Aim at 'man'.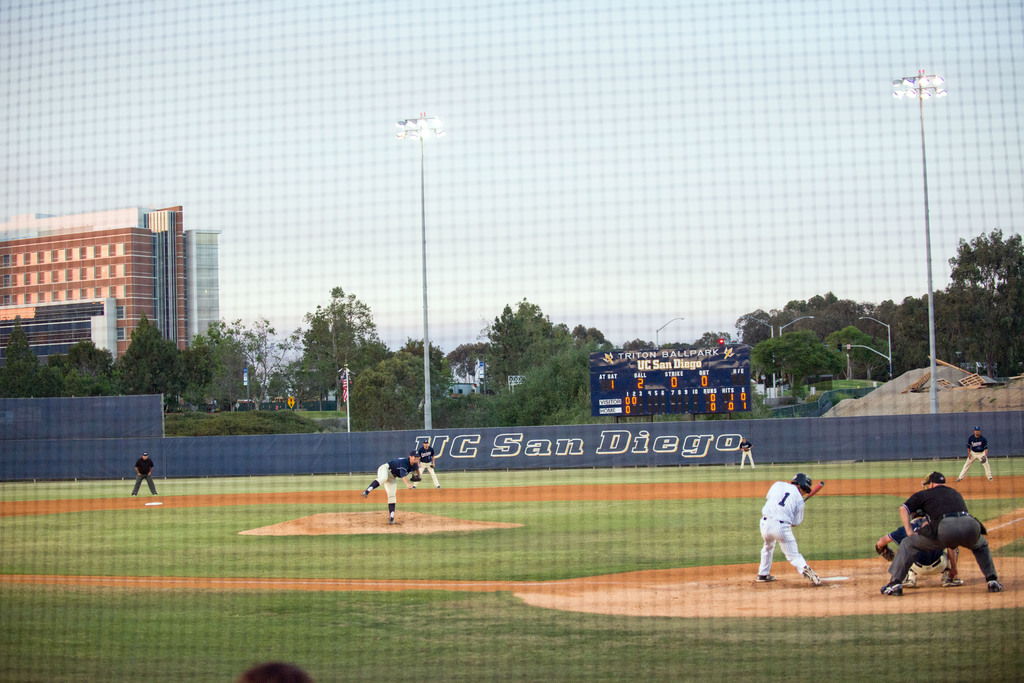
Aimed at bbox(132, 454, 155, 496).
